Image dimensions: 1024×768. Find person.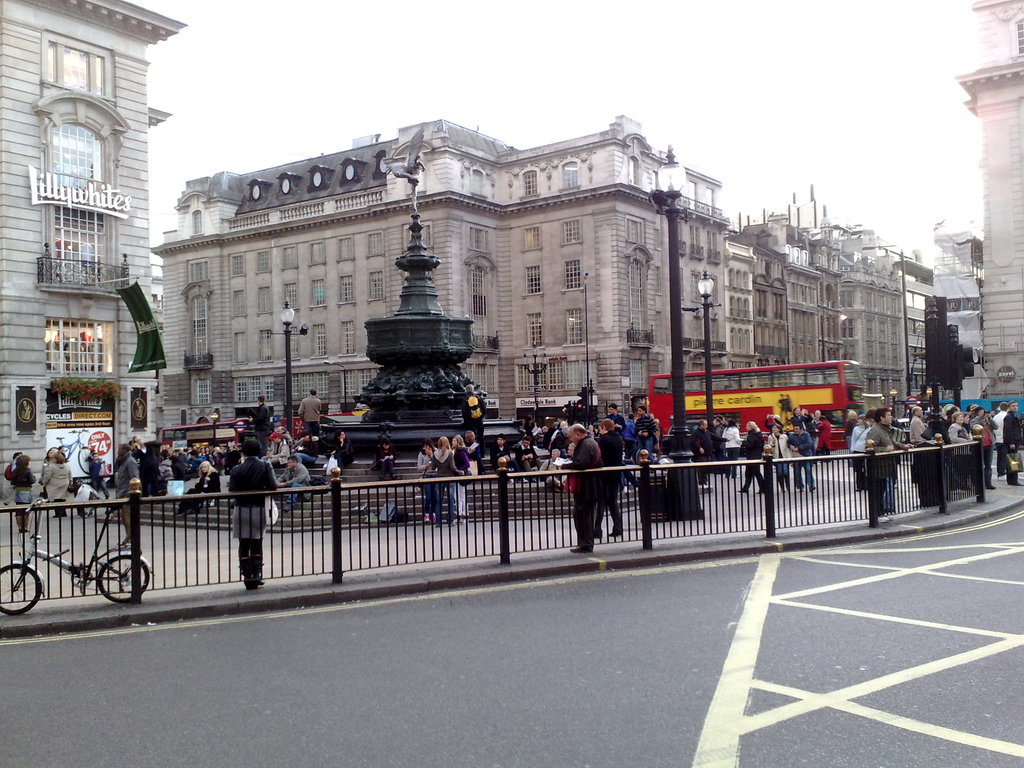
<region>228, 440, 278, 580</region>.
